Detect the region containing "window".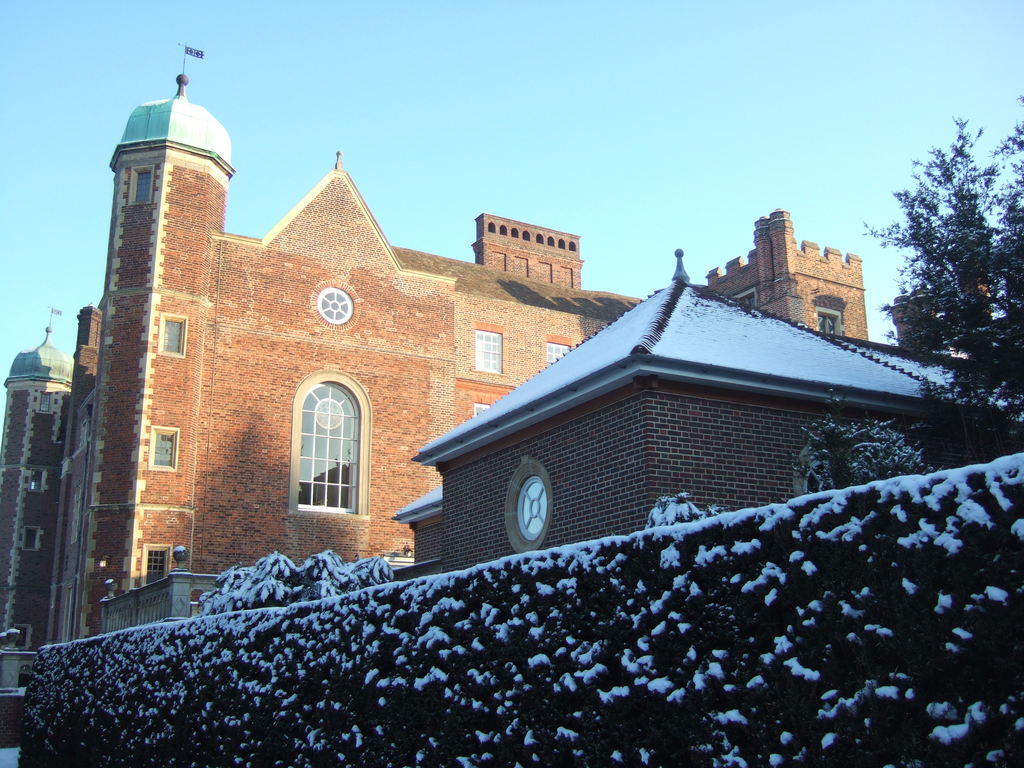
(517, 477, 552, 545).
